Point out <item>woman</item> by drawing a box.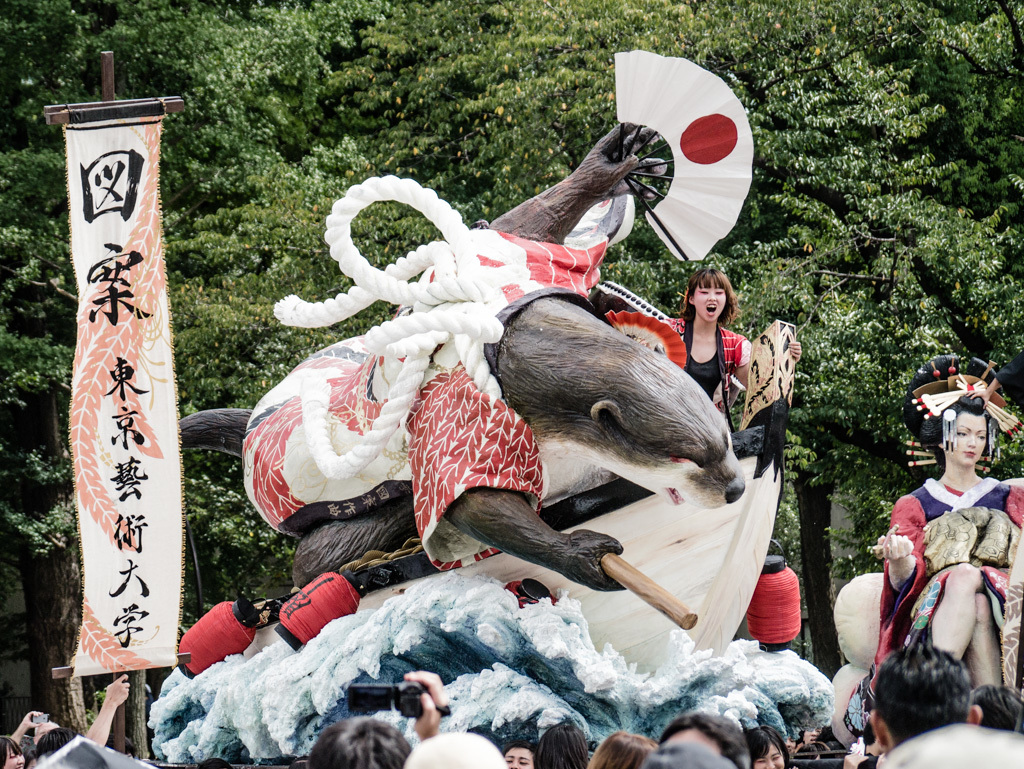
(left=745, top=726, right=791, bottom=768).
